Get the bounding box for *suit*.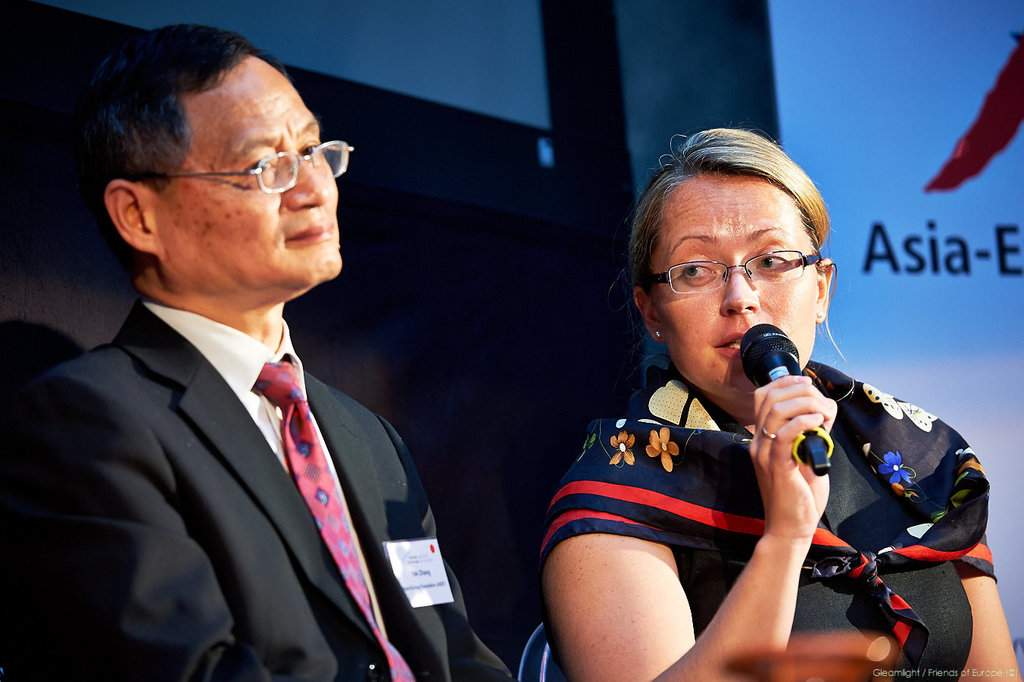
select_region(33, 199, 489, 671).
